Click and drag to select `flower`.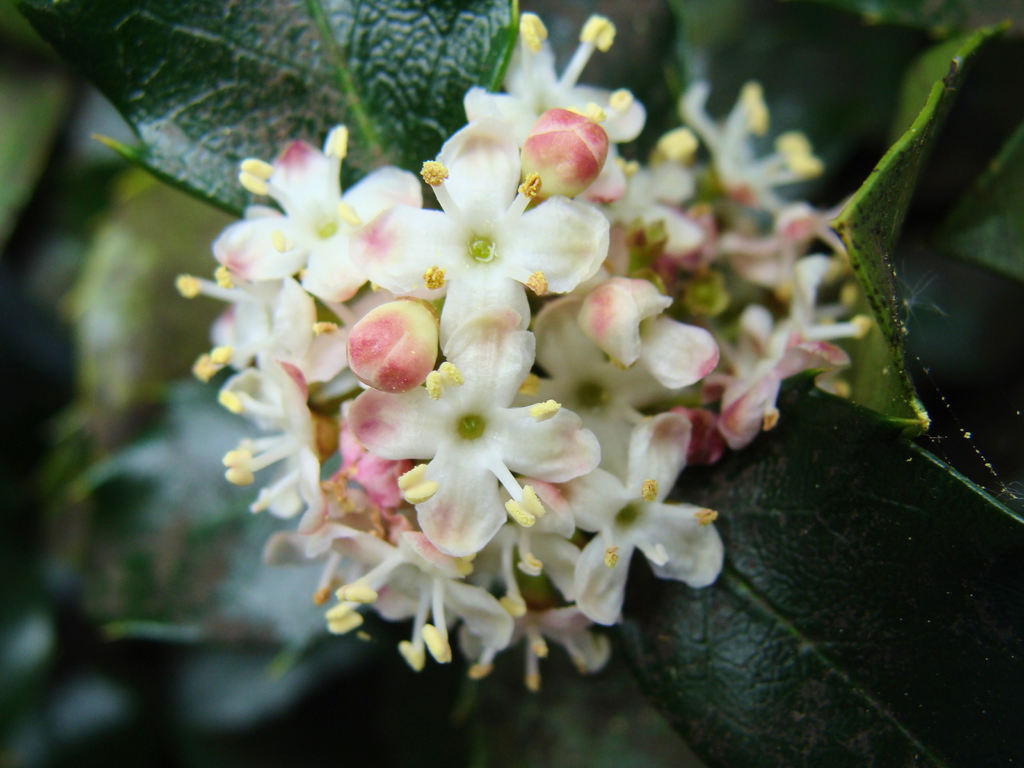
Selection: BBox(351, 311, 597, 559).
